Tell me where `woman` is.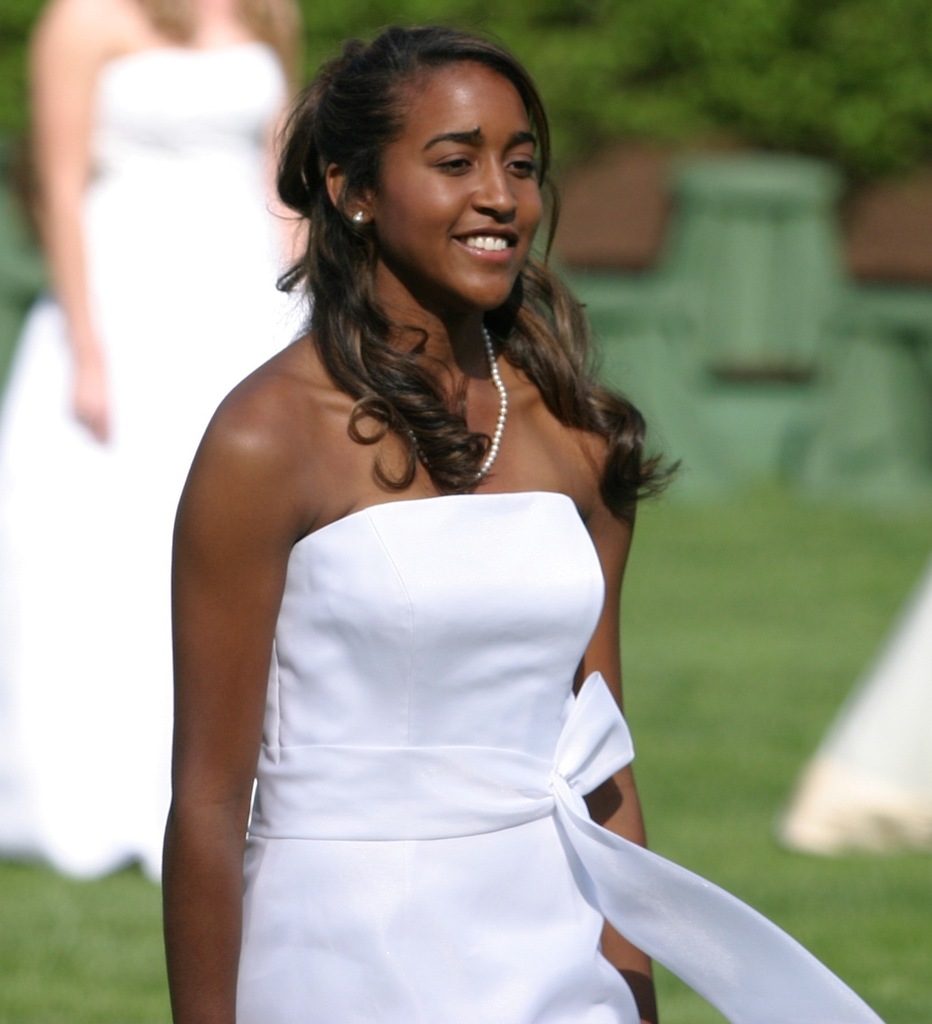
`woman` is at <region>171, 27, 886, 1023</region>.
